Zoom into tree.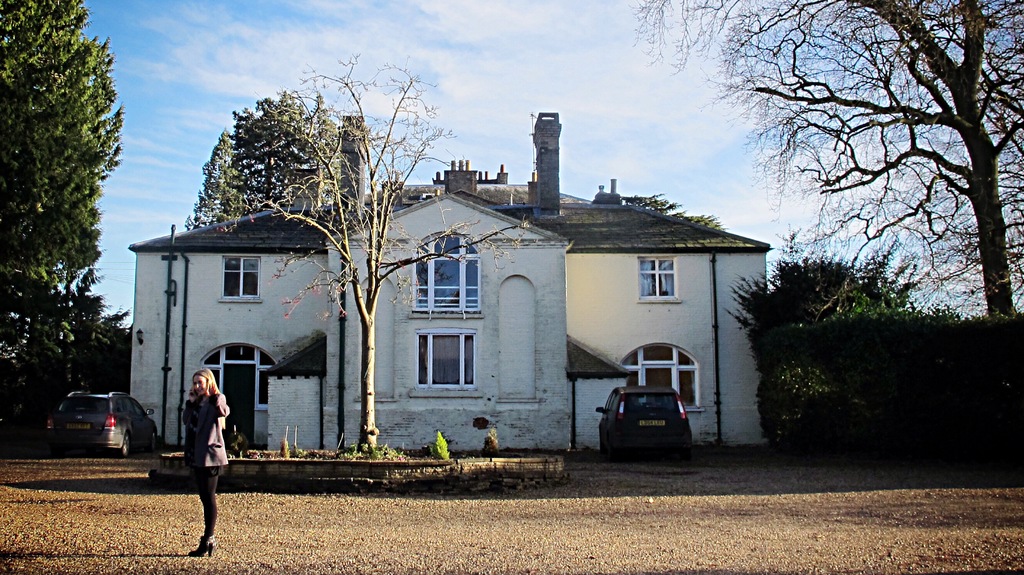
Zoom target: 624:0:1023:324.
